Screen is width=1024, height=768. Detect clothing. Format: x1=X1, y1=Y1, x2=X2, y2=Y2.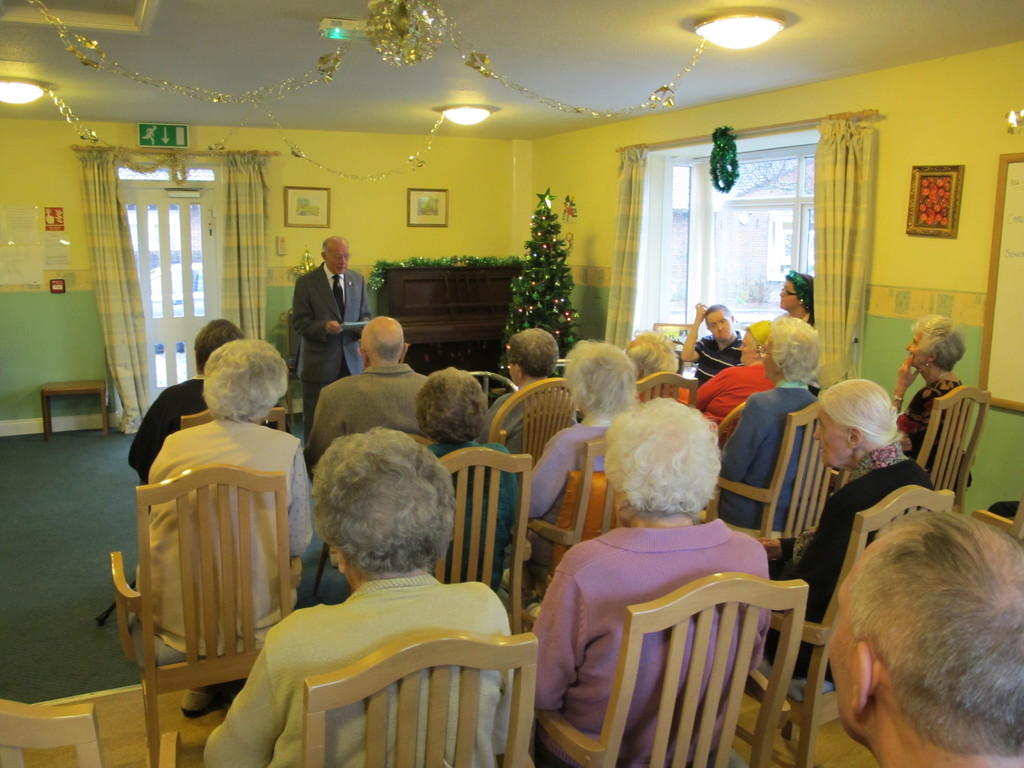
x1=708, y1=376, x2=815, y2=538.
